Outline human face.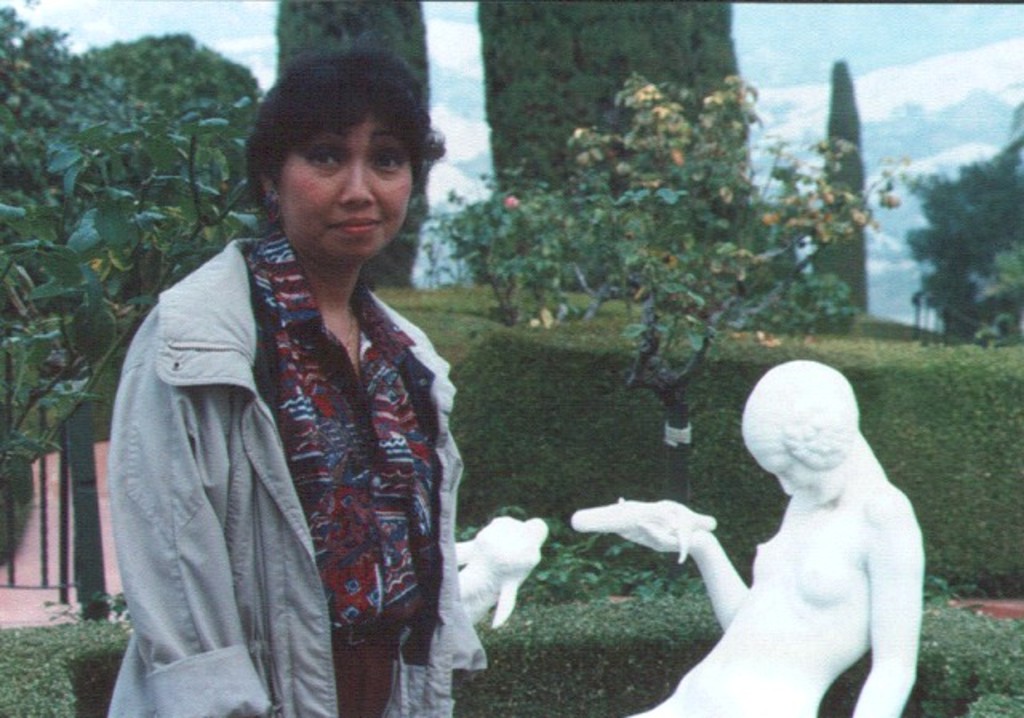
Outline: <box>758,454,851,510</box>.
